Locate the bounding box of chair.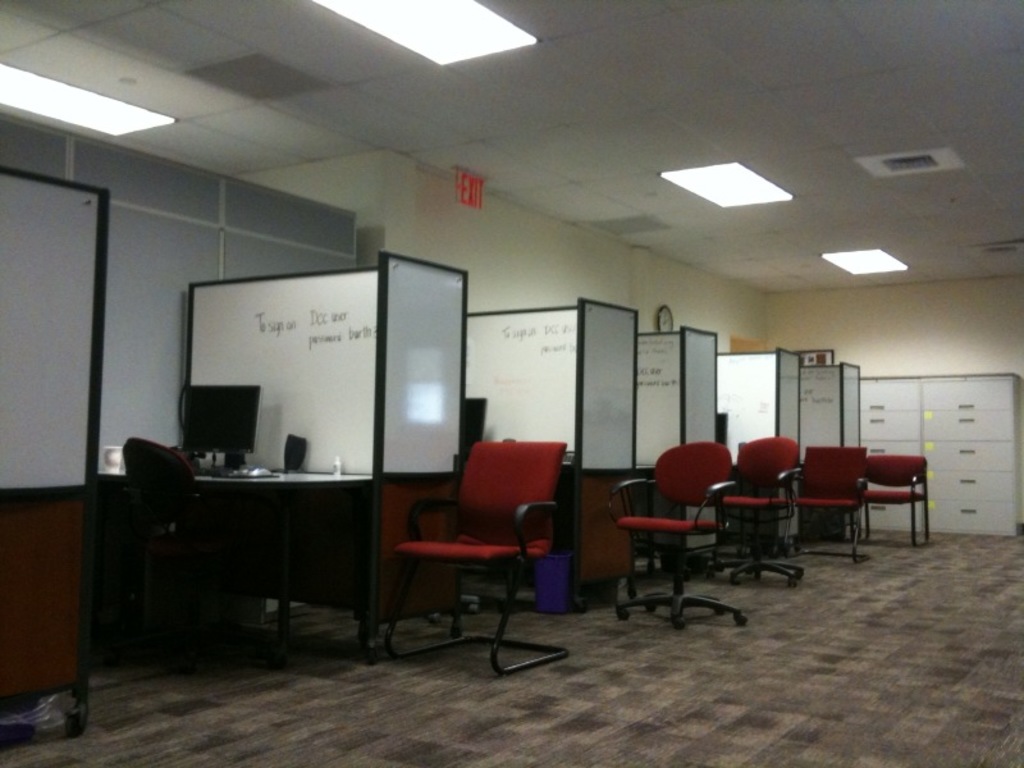
Bounding box: select_region(785, 444, 864, 564).
